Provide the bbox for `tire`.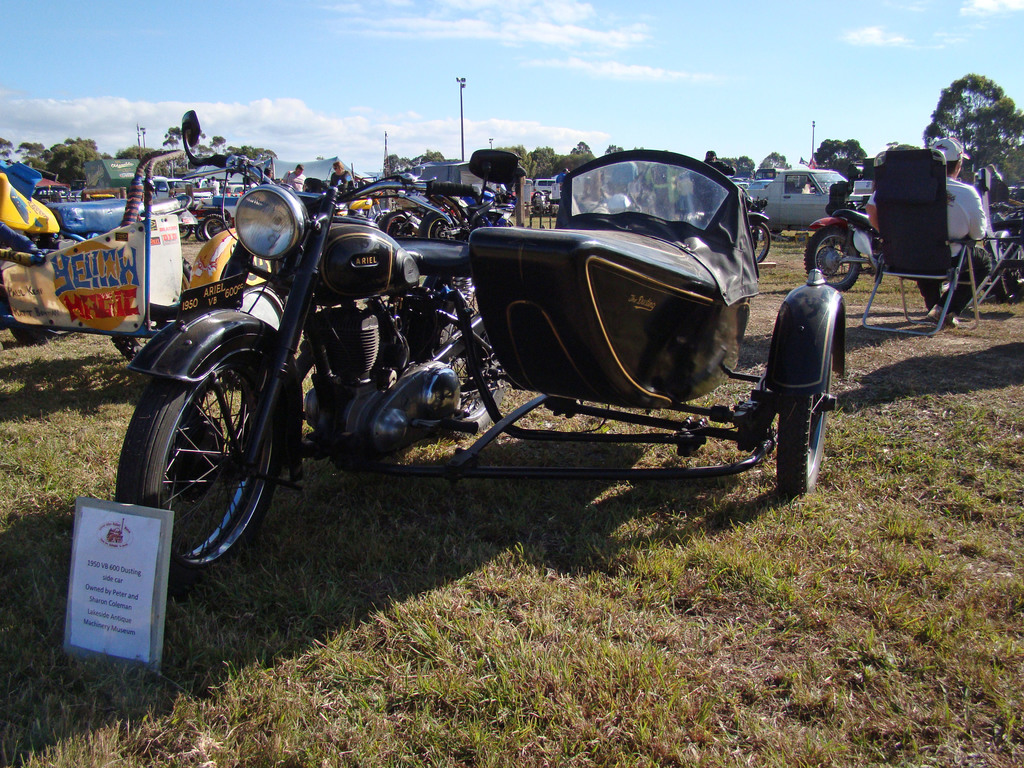
(109, 255, 191, 359).
